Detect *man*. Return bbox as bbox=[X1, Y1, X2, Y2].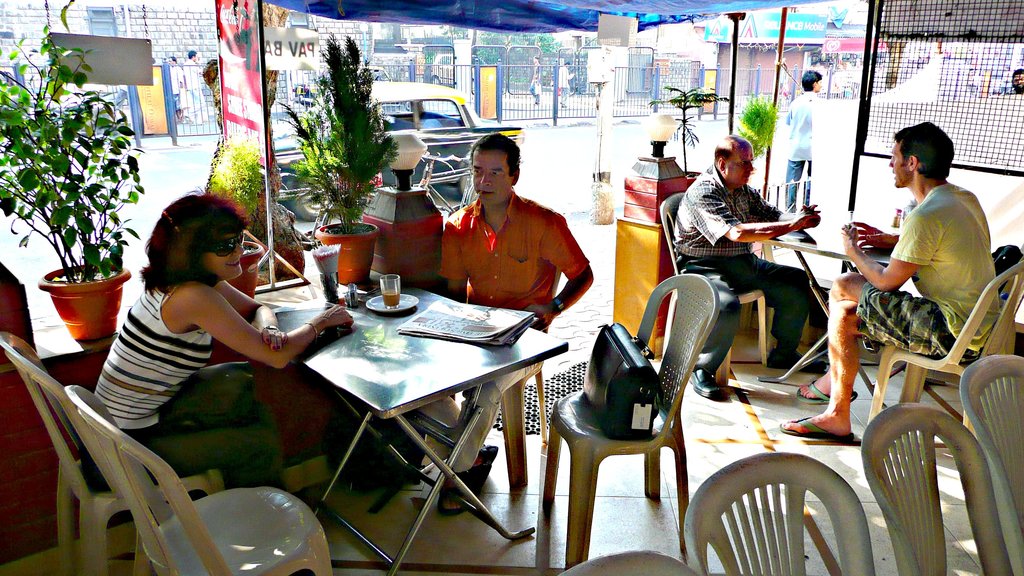
bbox=[783, 67, 823, 218].
